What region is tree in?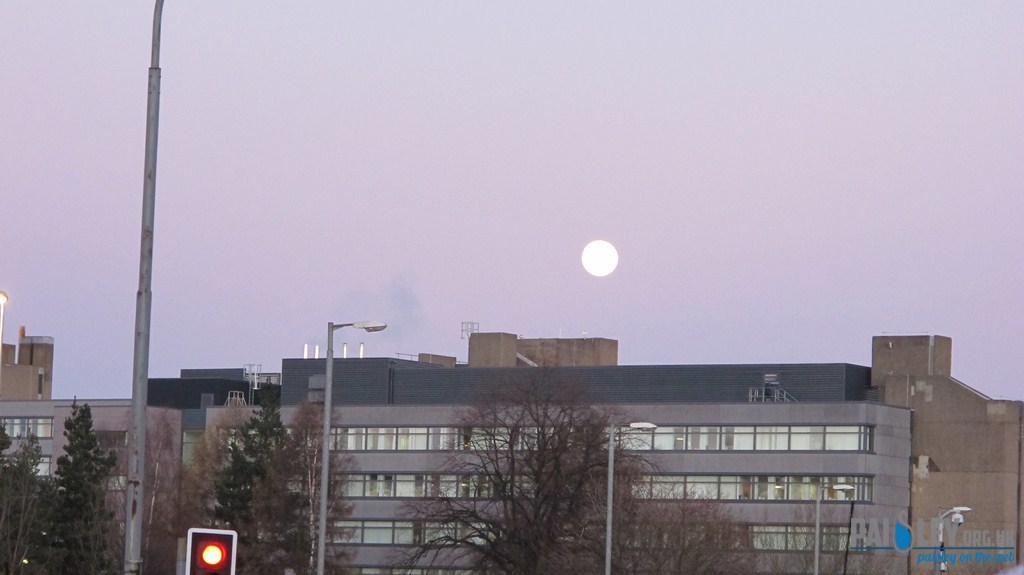
box=[28, 377, 116, 557].
